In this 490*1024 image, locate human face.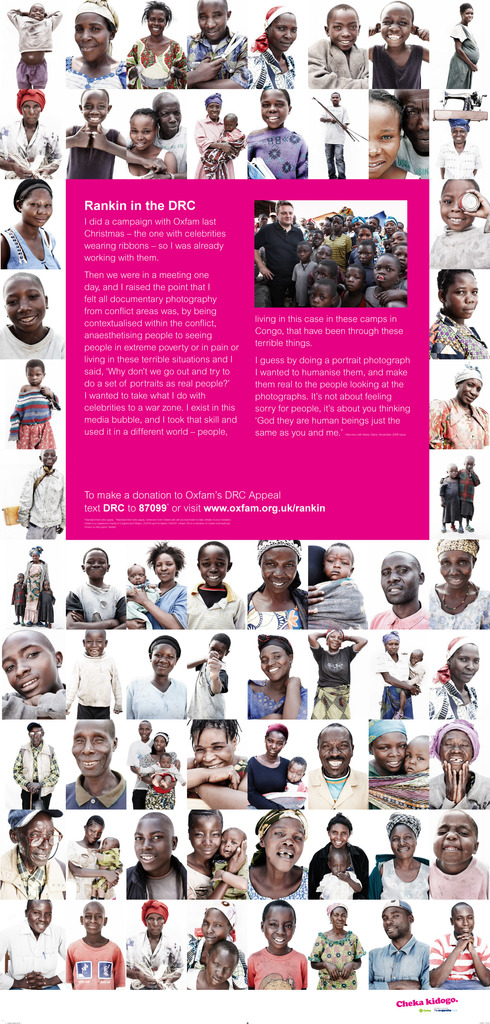
Bounding box: x1=288, y1=762, x2=306, y2=777.
